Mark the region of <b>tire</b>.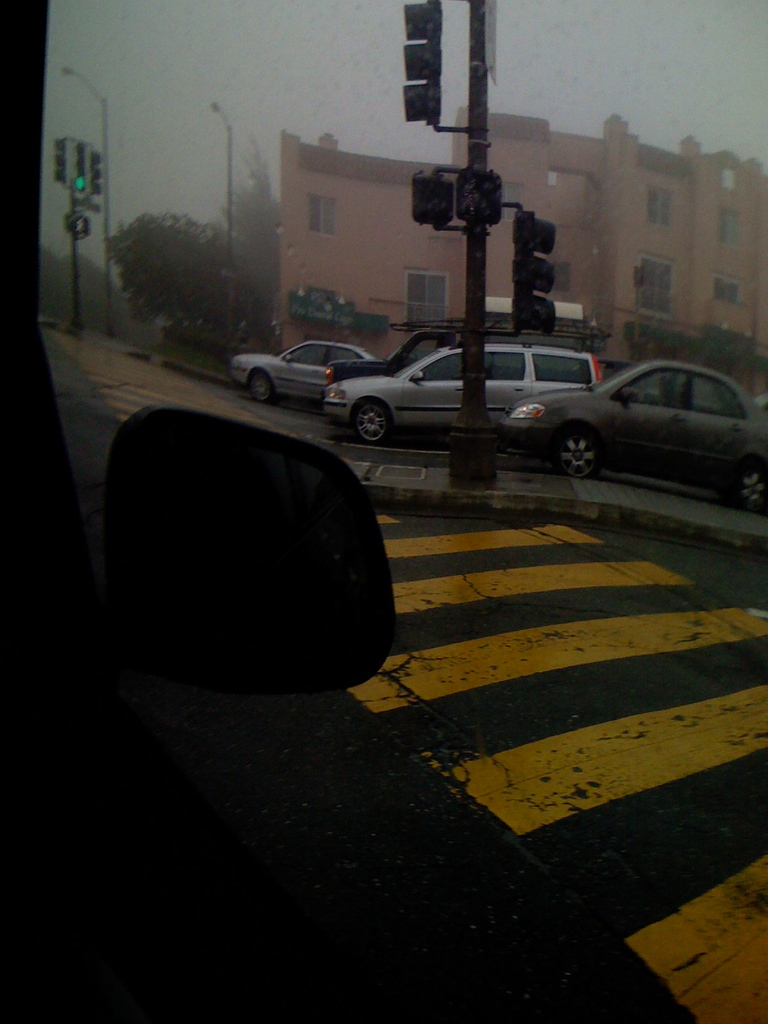
Region: pyautogui.locateOnScreen(245, 368, 282, 404).
